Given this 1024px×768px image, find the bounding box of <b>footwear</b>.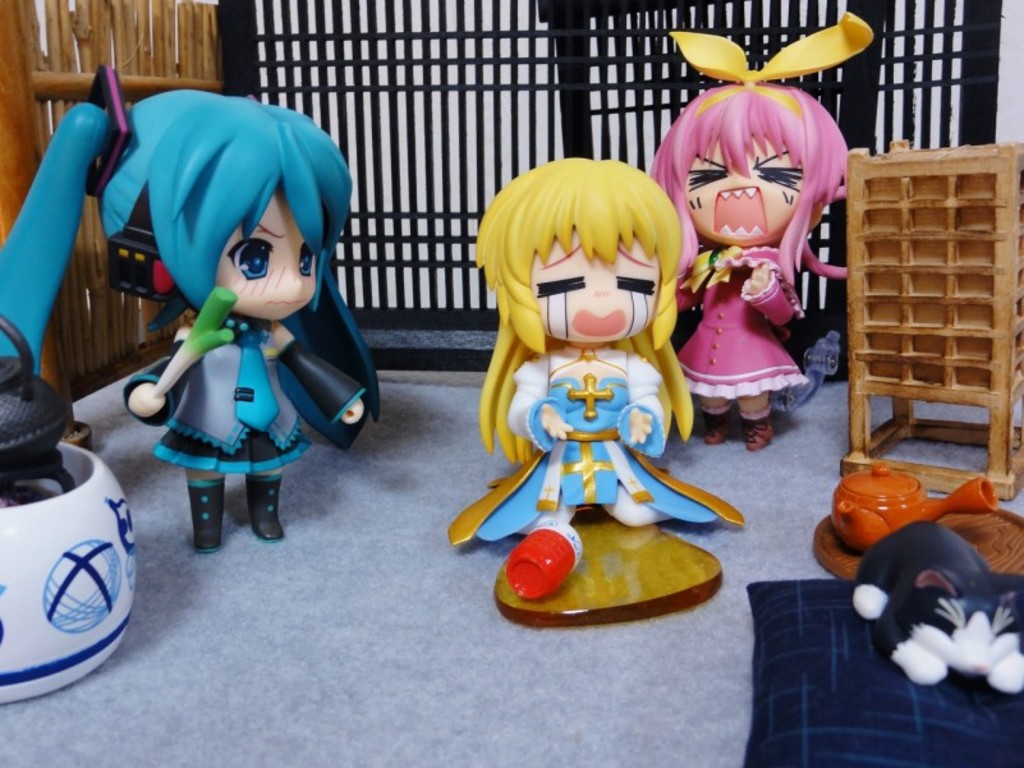
Rect(740, 406, 772, 451).
